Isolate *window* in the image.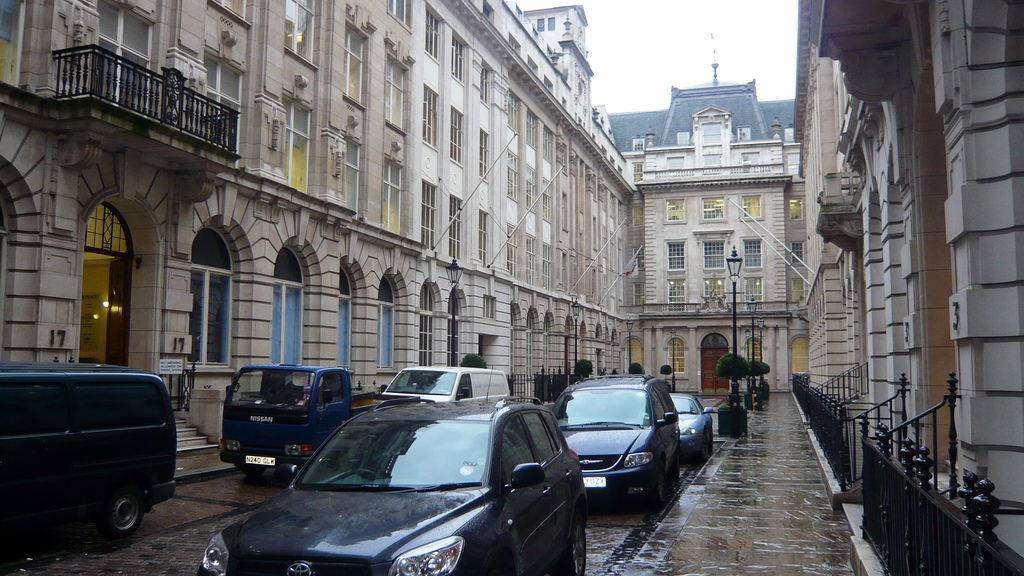
Isolated region: (509, 34, 522, 56).
